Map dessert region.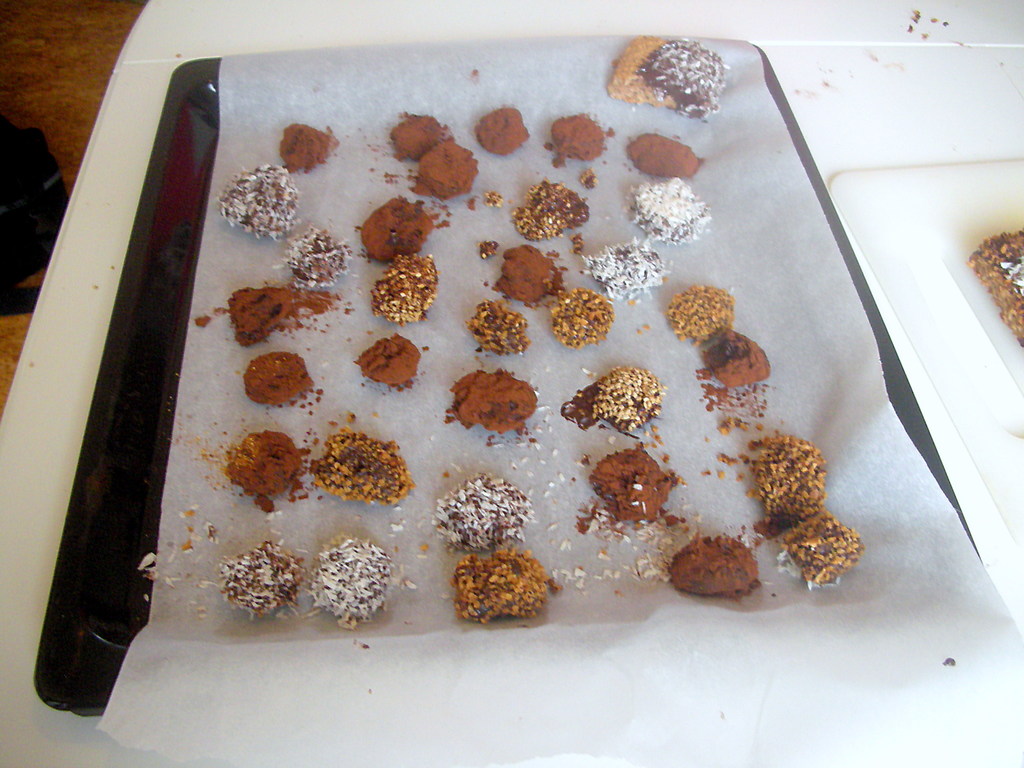
Mapped to crop(431, 474, 521, 552).
